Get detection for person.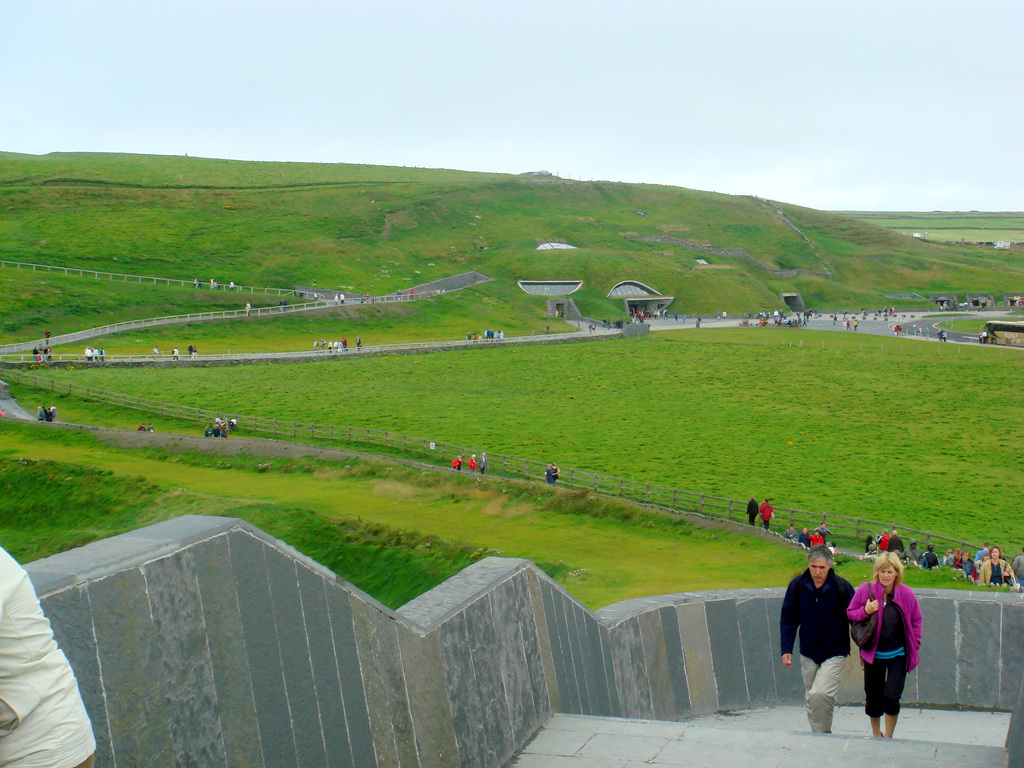
Detection: bbox=(935, 327, 940, 342).
